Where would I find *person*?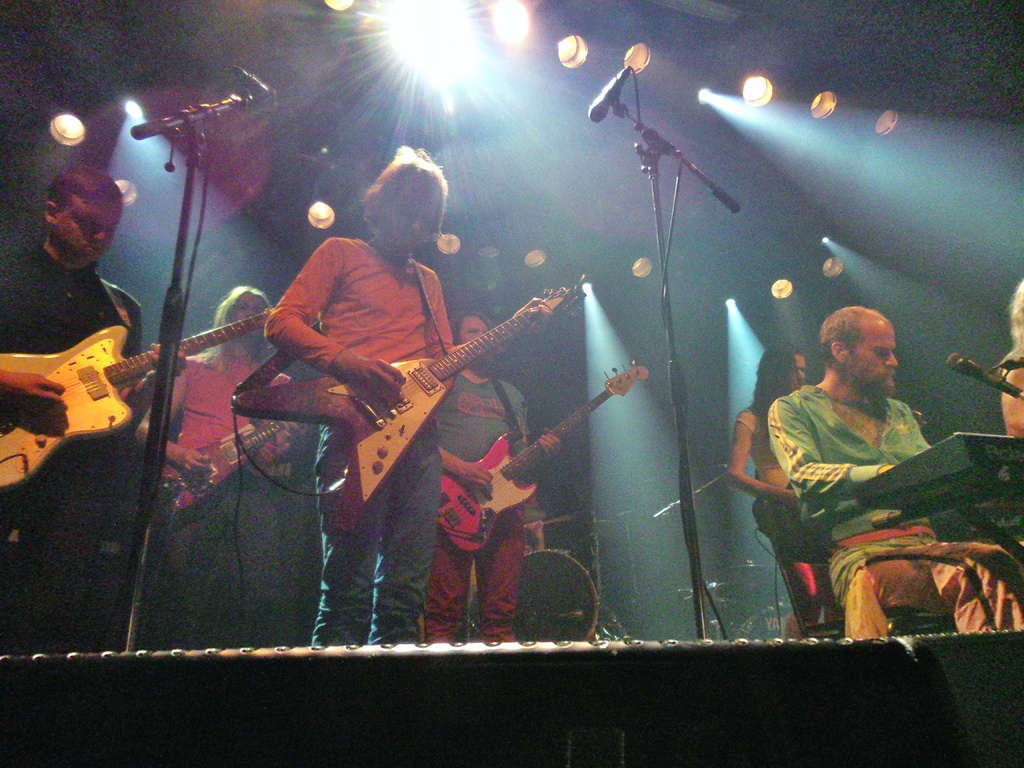
At left=417, top=307, right=536, bottom=642.
